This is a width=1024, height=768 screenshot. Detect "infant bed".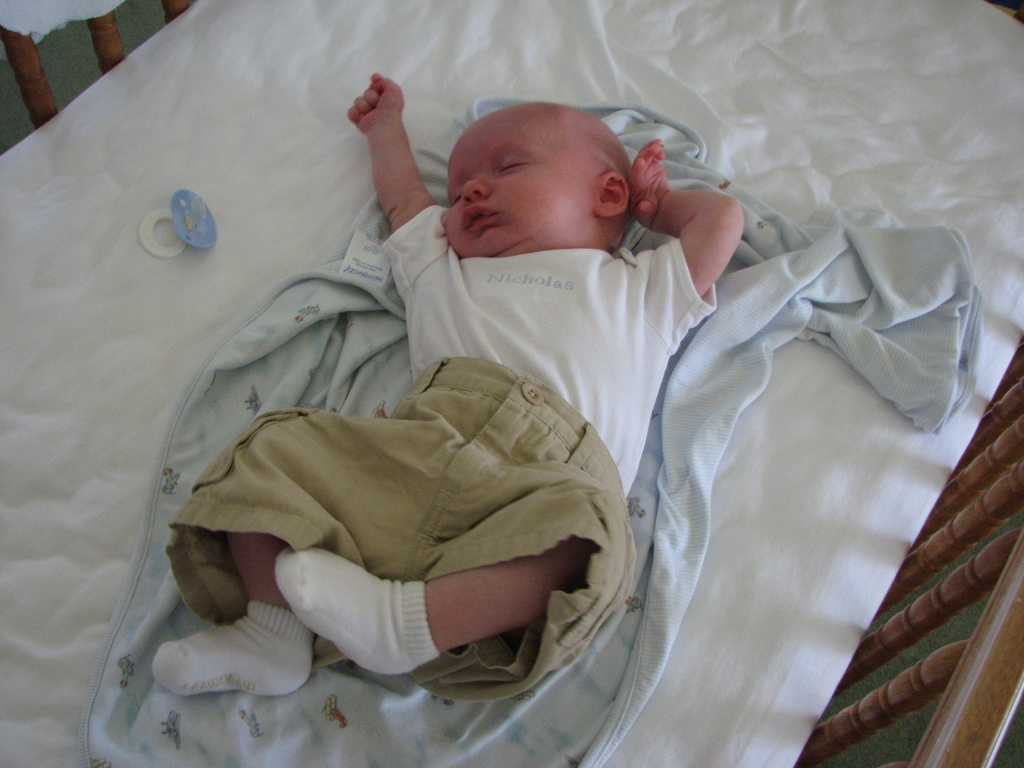
<bbox>0, 0, 1023, 767</bbox>.
